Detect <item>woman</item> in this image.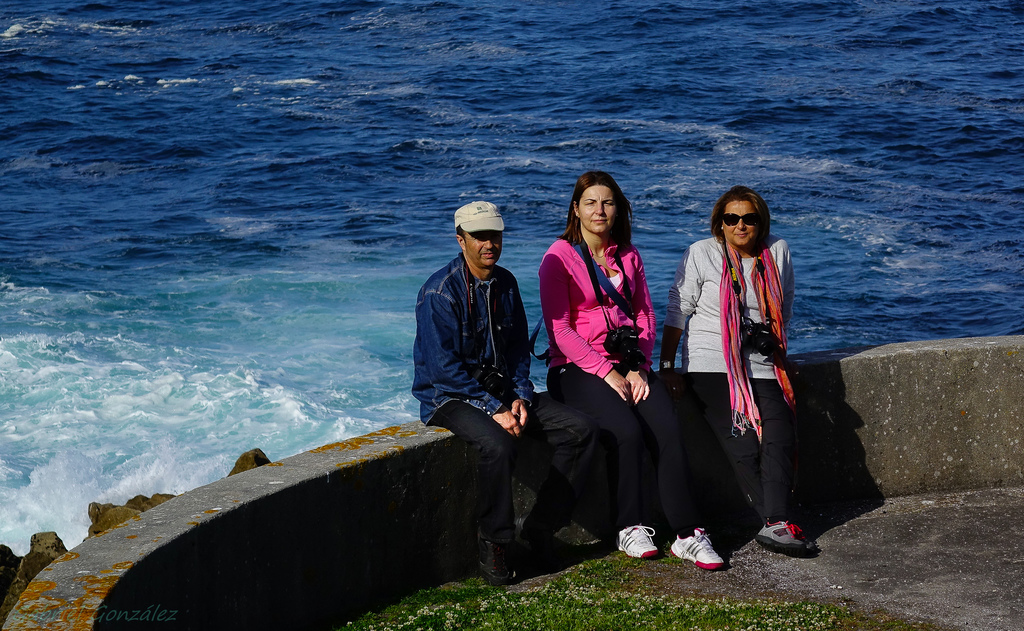
Detection: (left=655, top=189, right=820, bottom=562).
